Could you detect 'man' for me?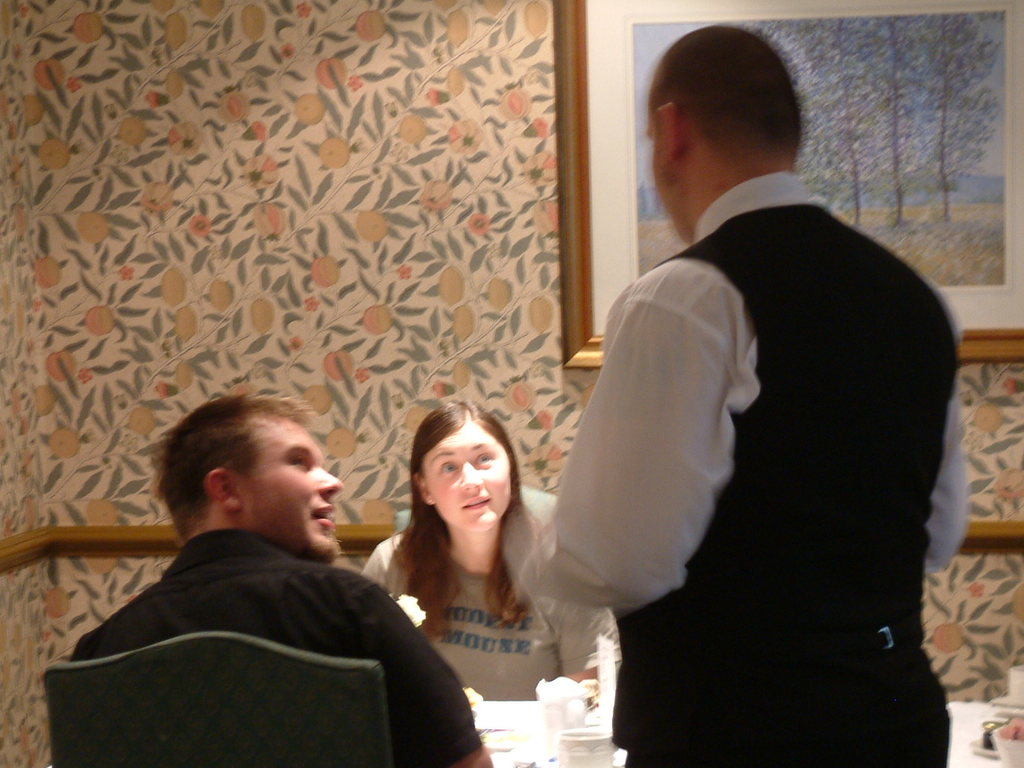
Detection result: 513/25/976/767.
